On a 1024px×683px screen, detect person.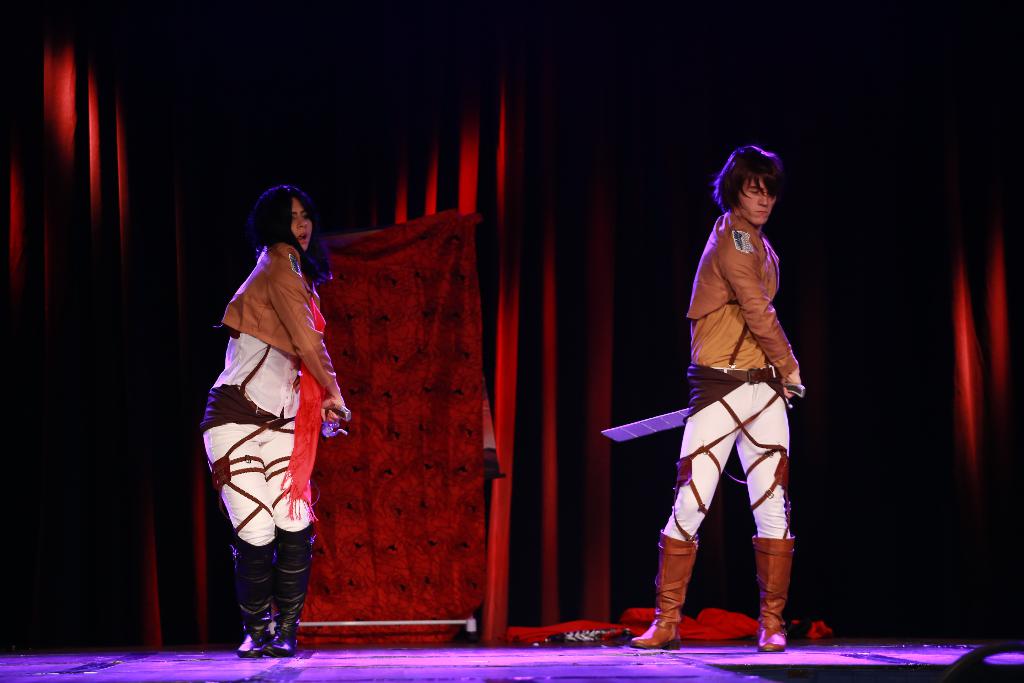
196:182:347:667.
